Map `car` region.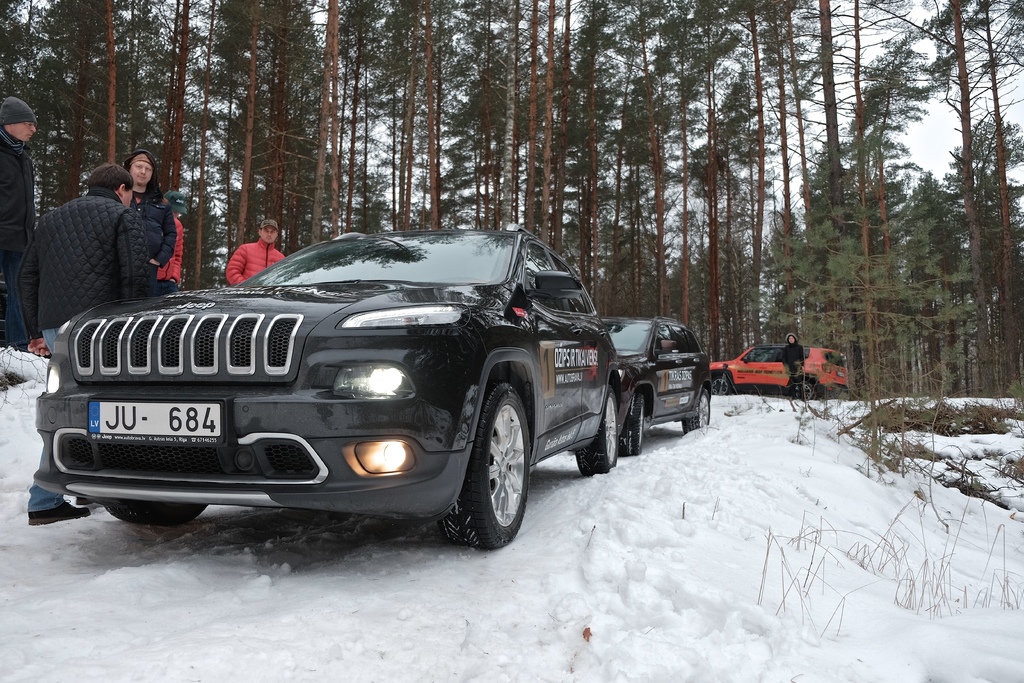
Mapped to bbox=(602, 316, 712, 457).
